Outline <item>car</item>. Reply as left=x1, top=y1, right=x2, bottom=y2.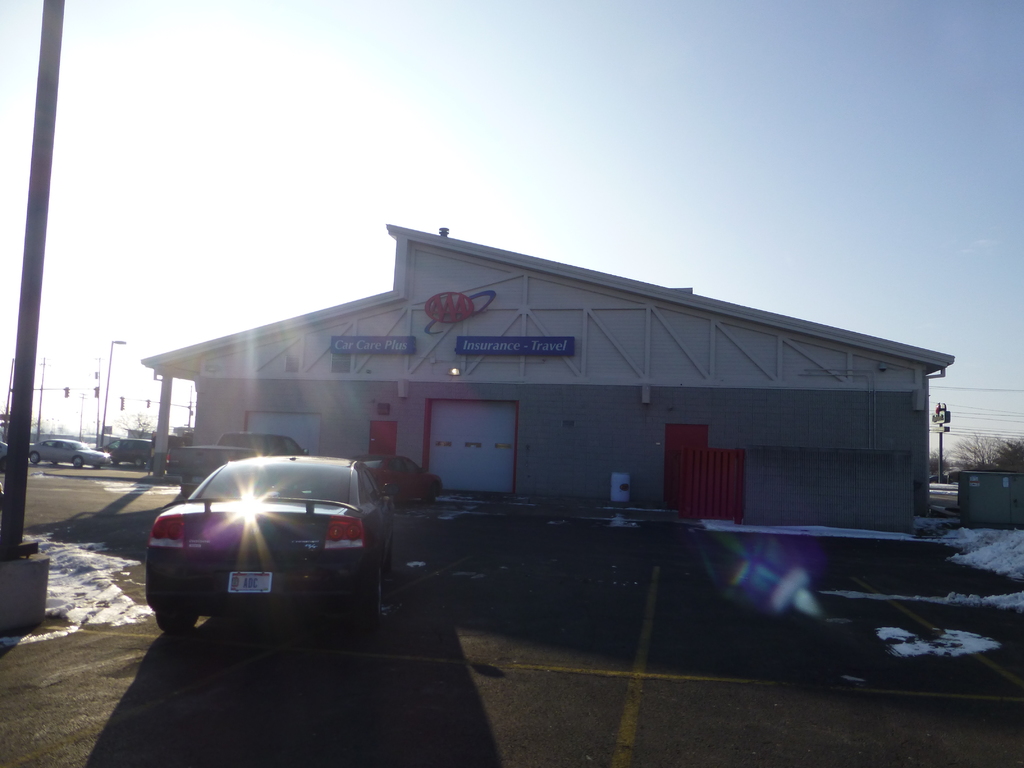
left=102, top=438, right=148, bottom=459.
